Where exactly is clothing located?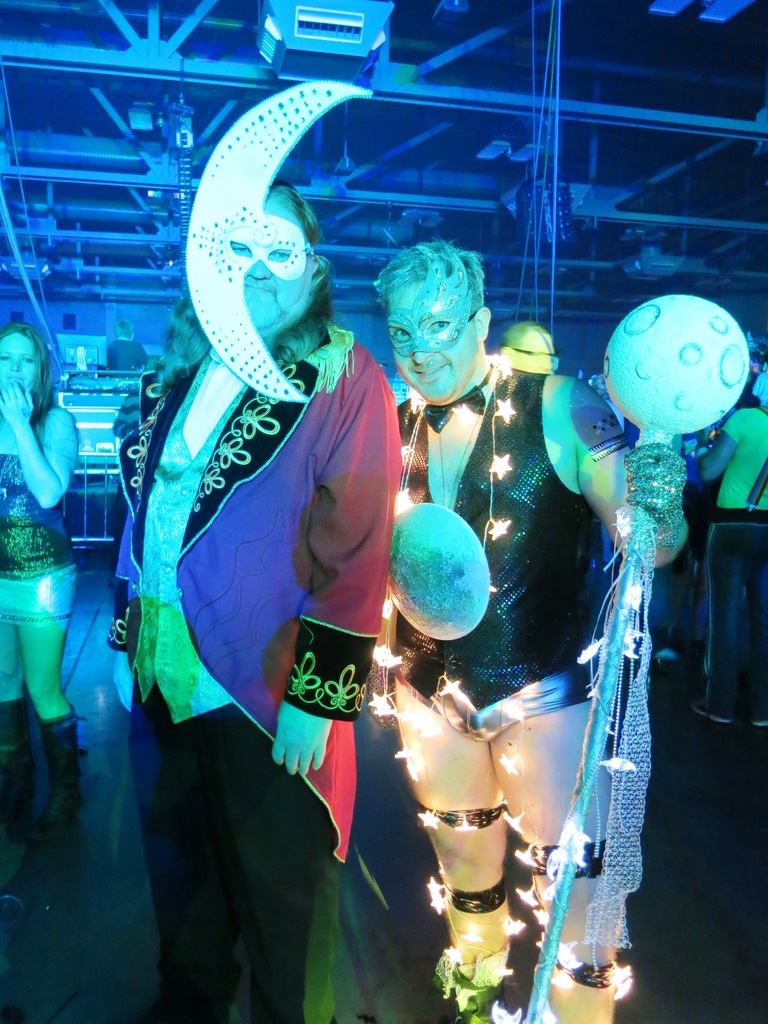
Its bounding box is crop(0, 417, 82, 632).
